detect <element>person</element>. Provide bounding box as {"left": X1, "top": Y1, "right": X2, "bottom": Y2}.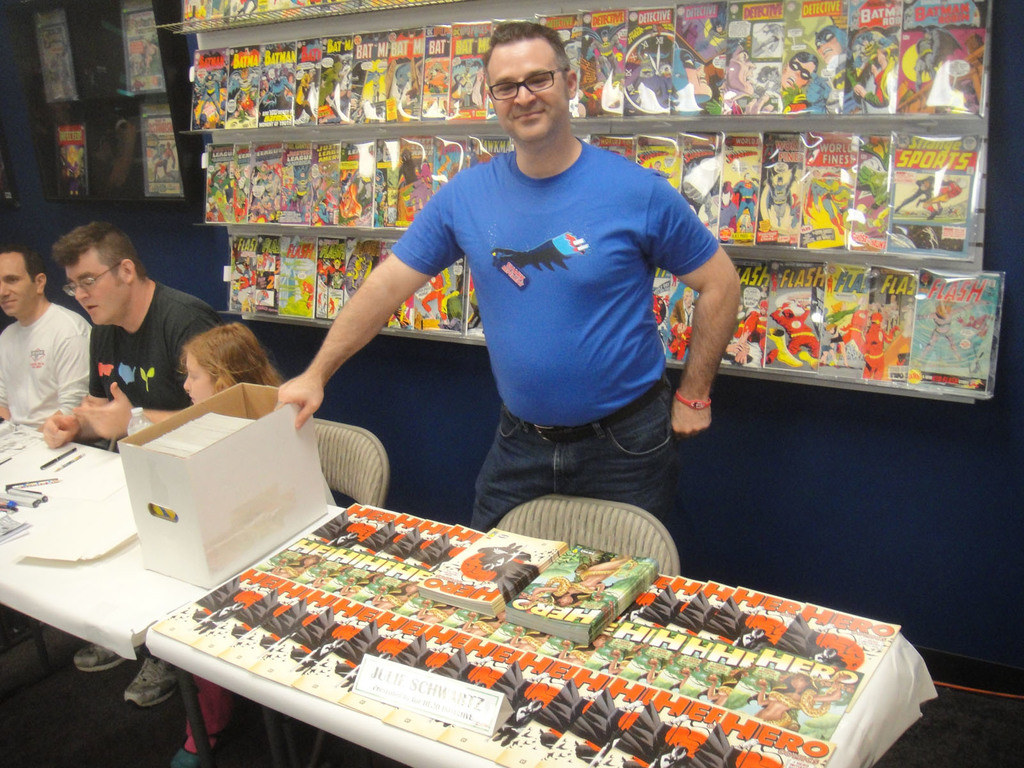
{"left": 737, "top": 300, "right": 767, "bottom": 369}.
